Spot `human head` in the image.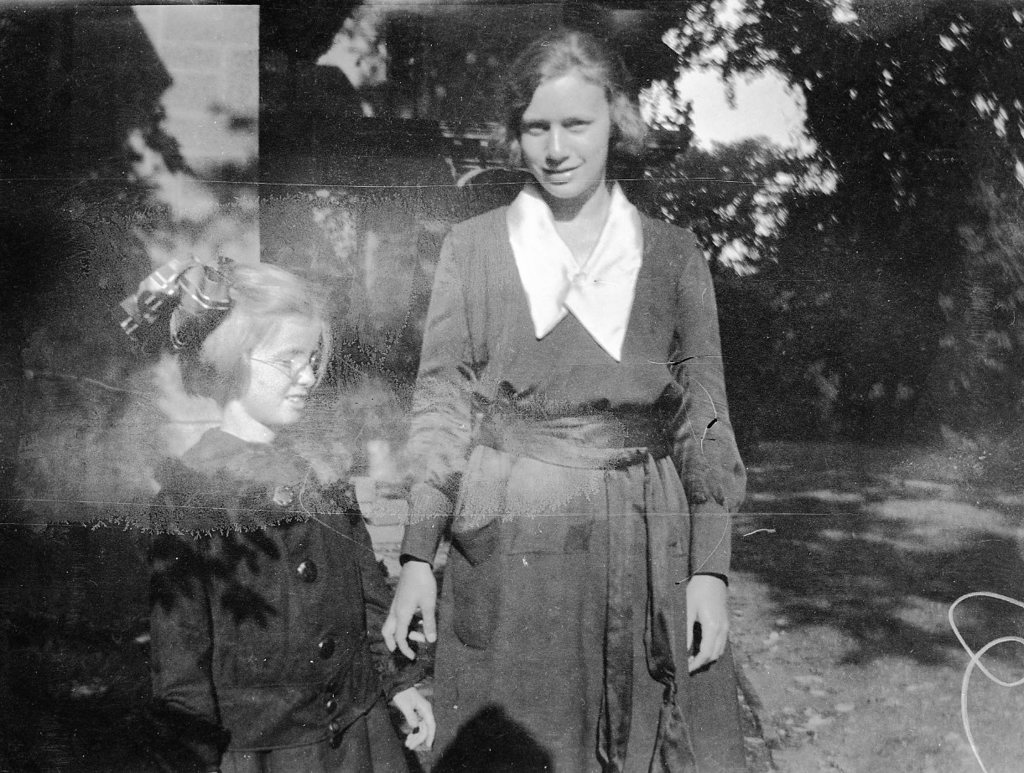
`human head` found at detection(496, 42, 642, 195).
